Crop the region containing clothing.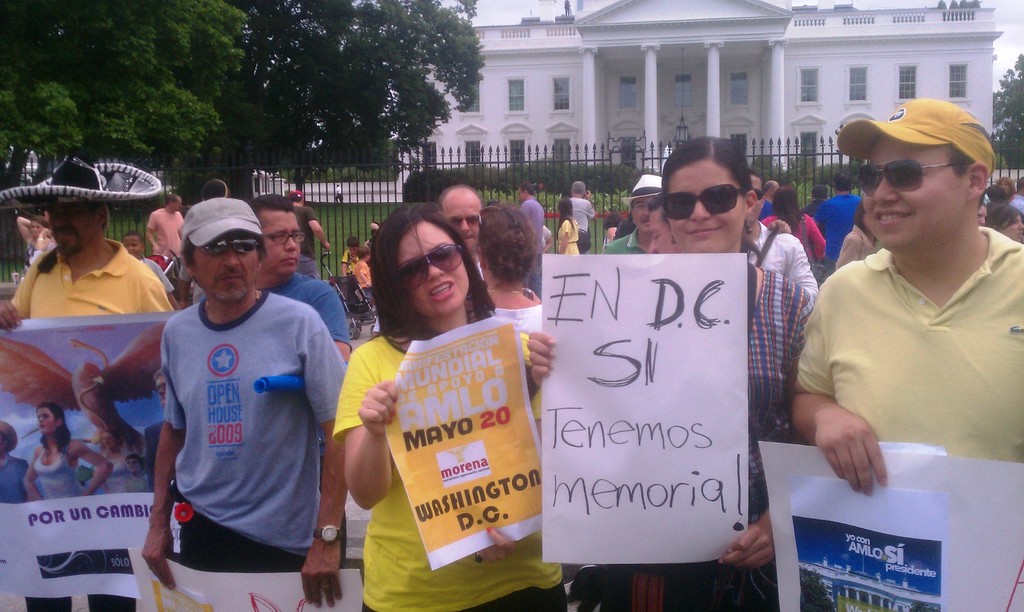
Crop region: select_region(148, 204, 185, 268).
